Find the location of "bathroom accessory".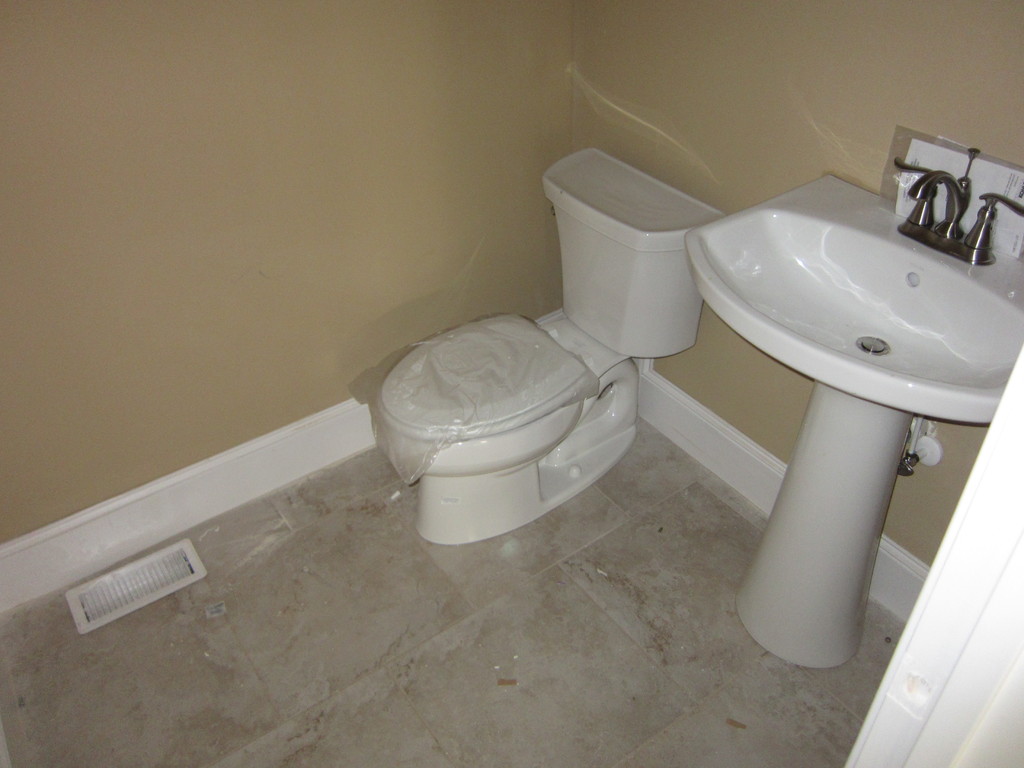
Location: bbox=[502, 140, 753, 438].
